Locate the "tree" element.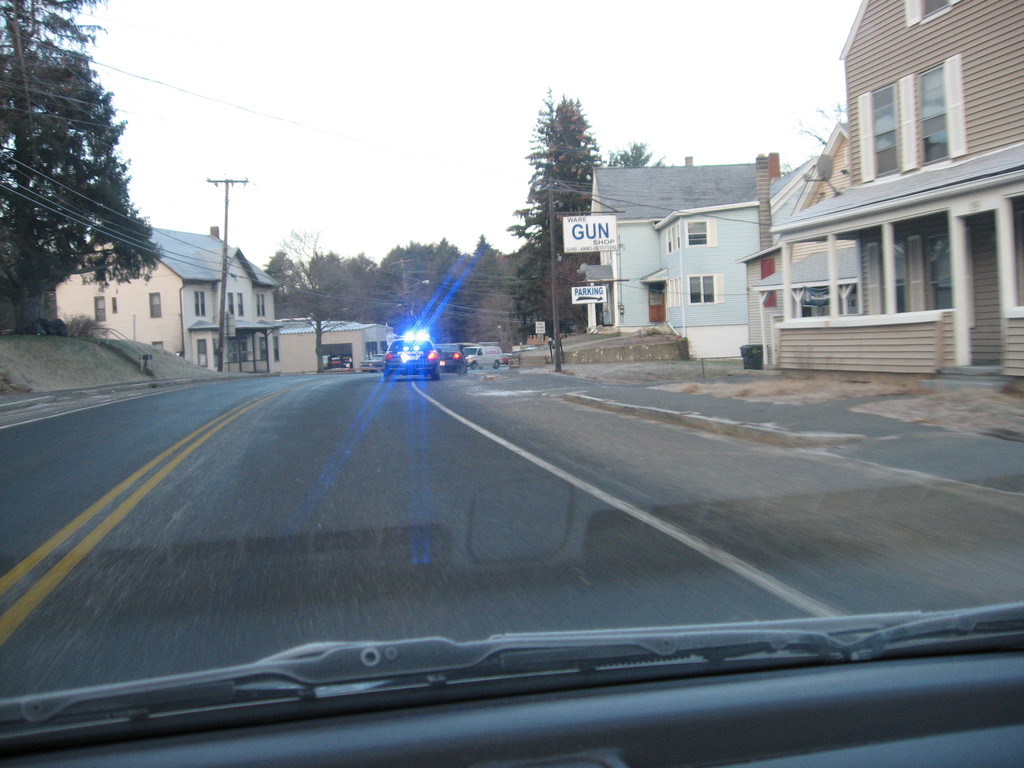
Element bbox: [15,10,155,352].
